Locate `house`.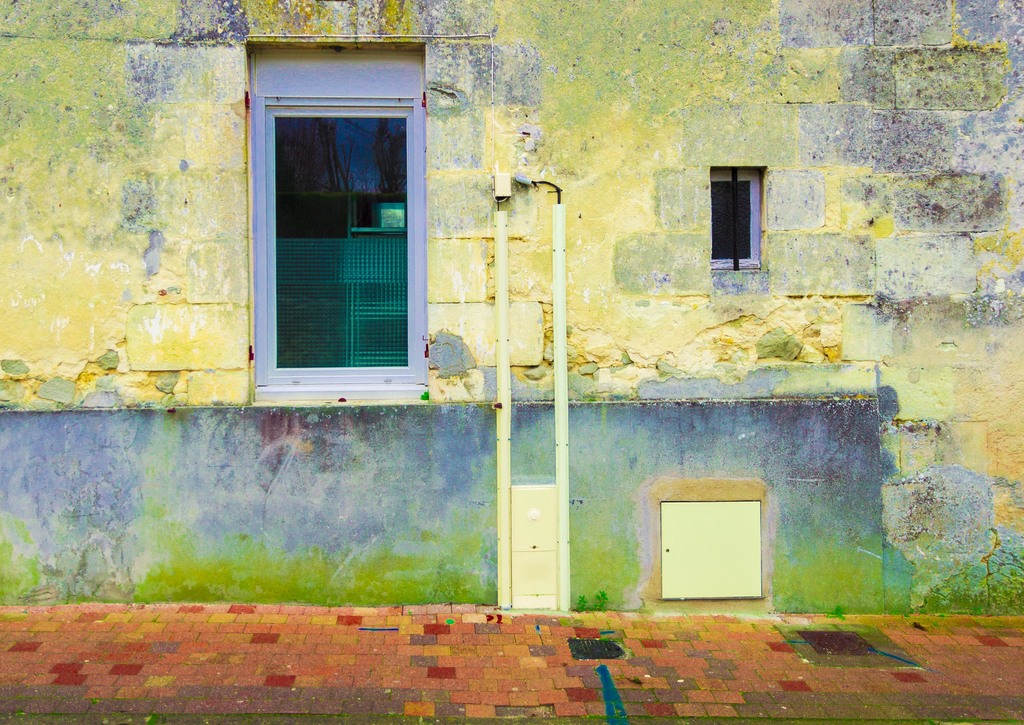
Bounding box: (0,0,1023,612).
